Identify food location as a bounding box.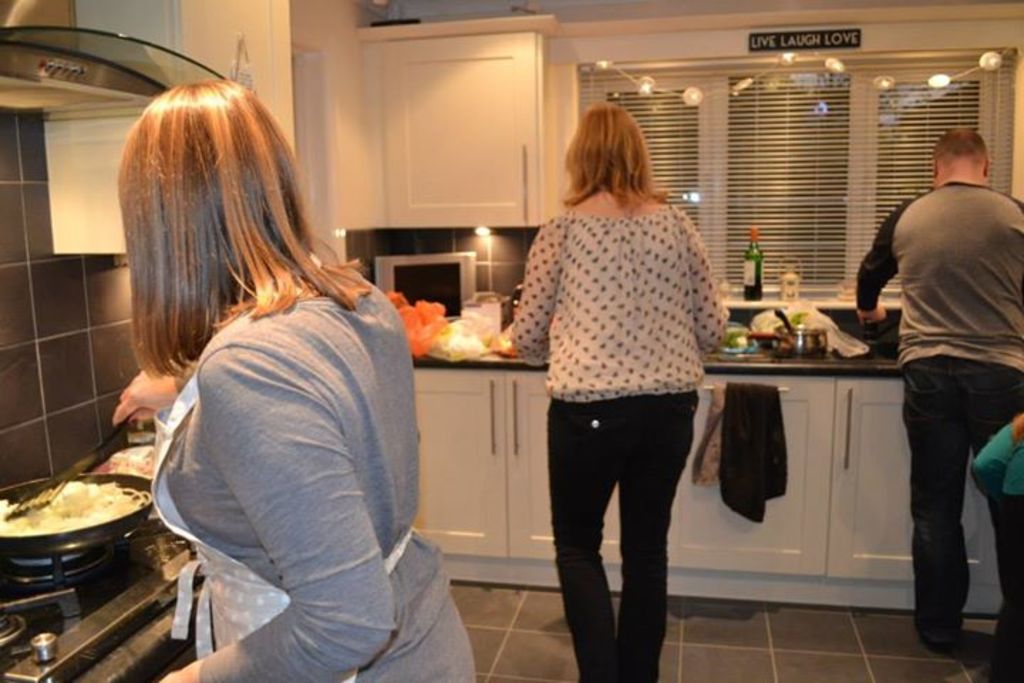
<box>720,324,752,351</box>.
